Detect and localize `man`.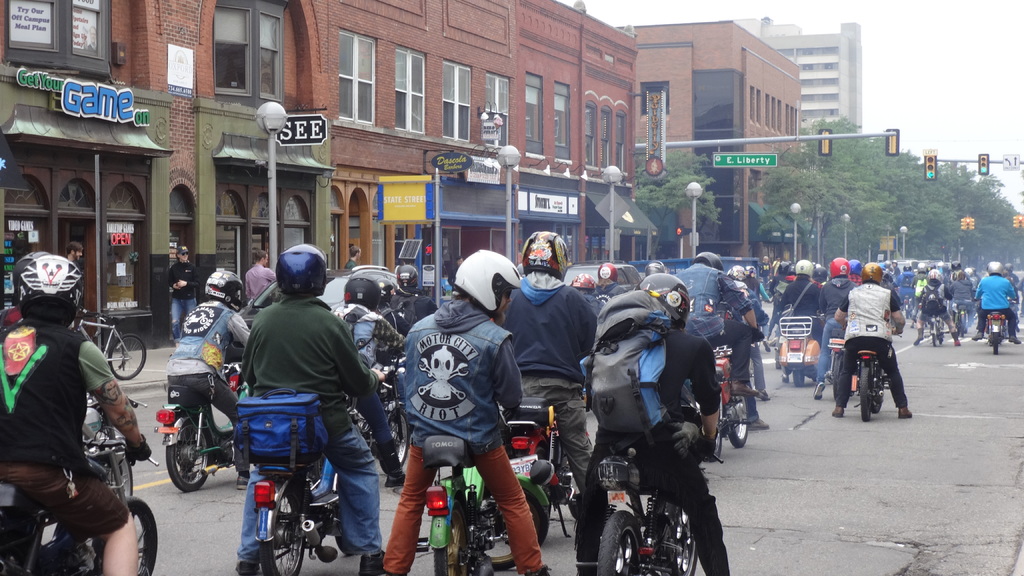
Localized at rect(161, 266, 252, 483).
